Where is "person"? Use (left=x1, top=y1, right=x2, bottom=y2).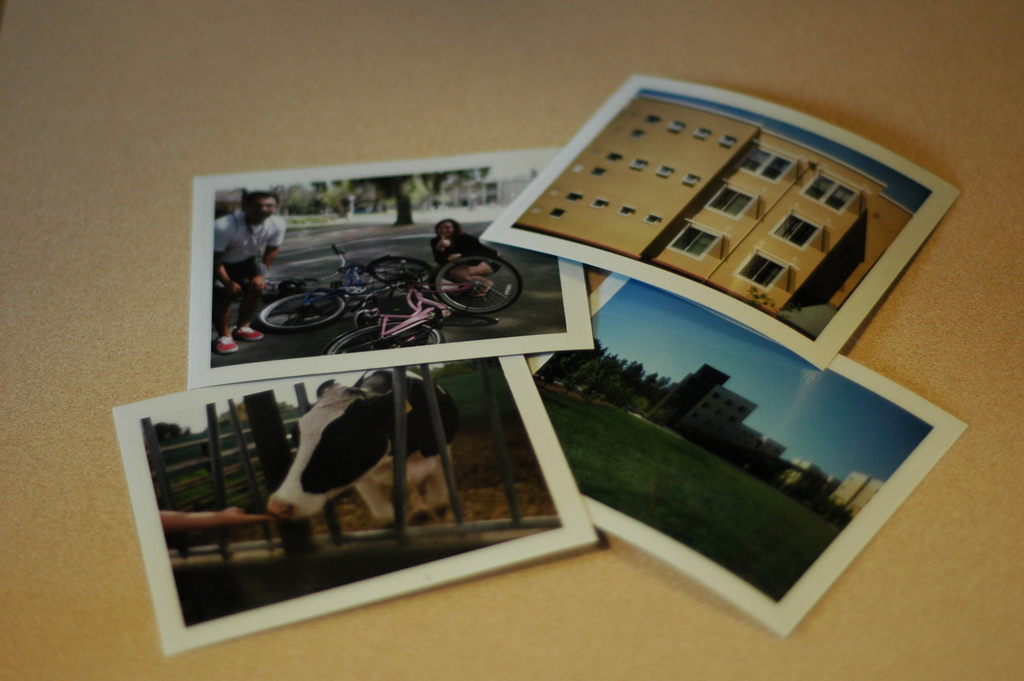
(left=163, top=504, right=282, bottom=552).
